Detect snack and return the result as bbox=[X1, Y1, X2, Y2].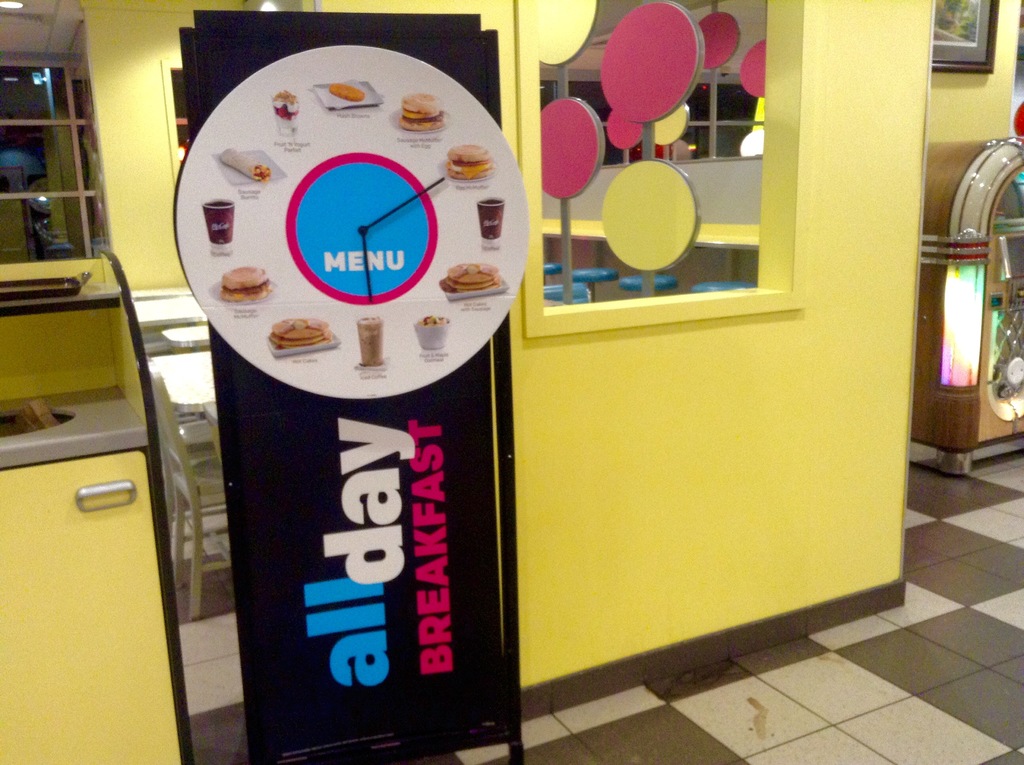
bbox=[444, 140, 502, 182].
